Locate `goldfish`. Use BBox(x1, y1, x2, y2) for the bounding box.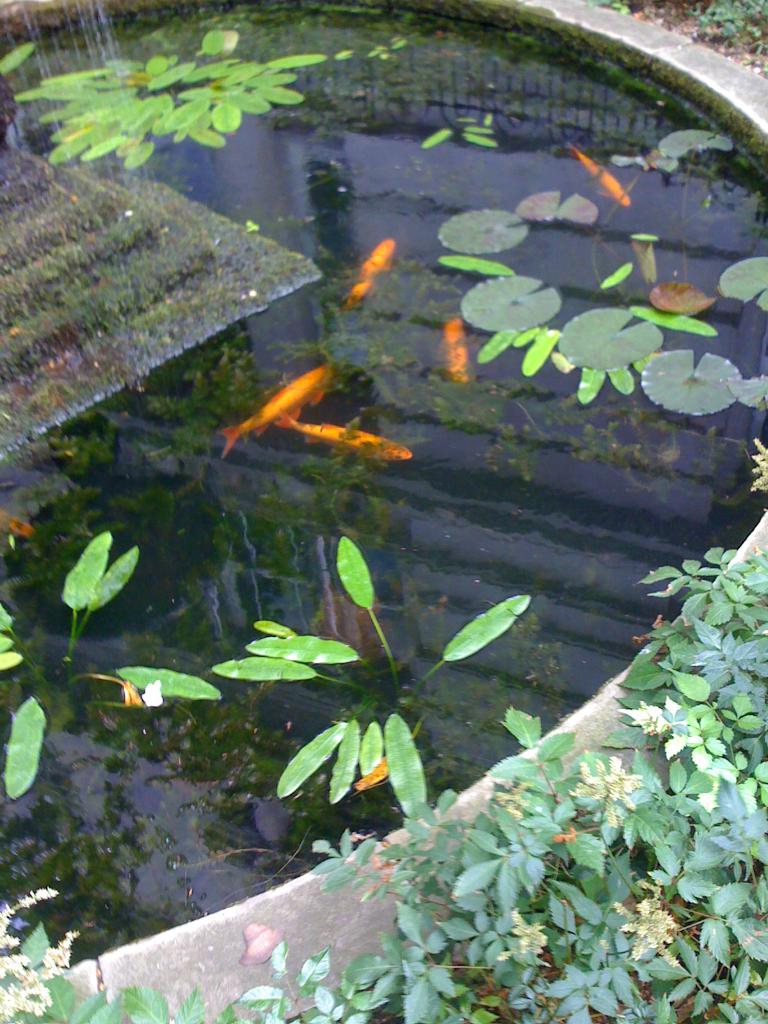
BBox(570, 150, 632, 211).
